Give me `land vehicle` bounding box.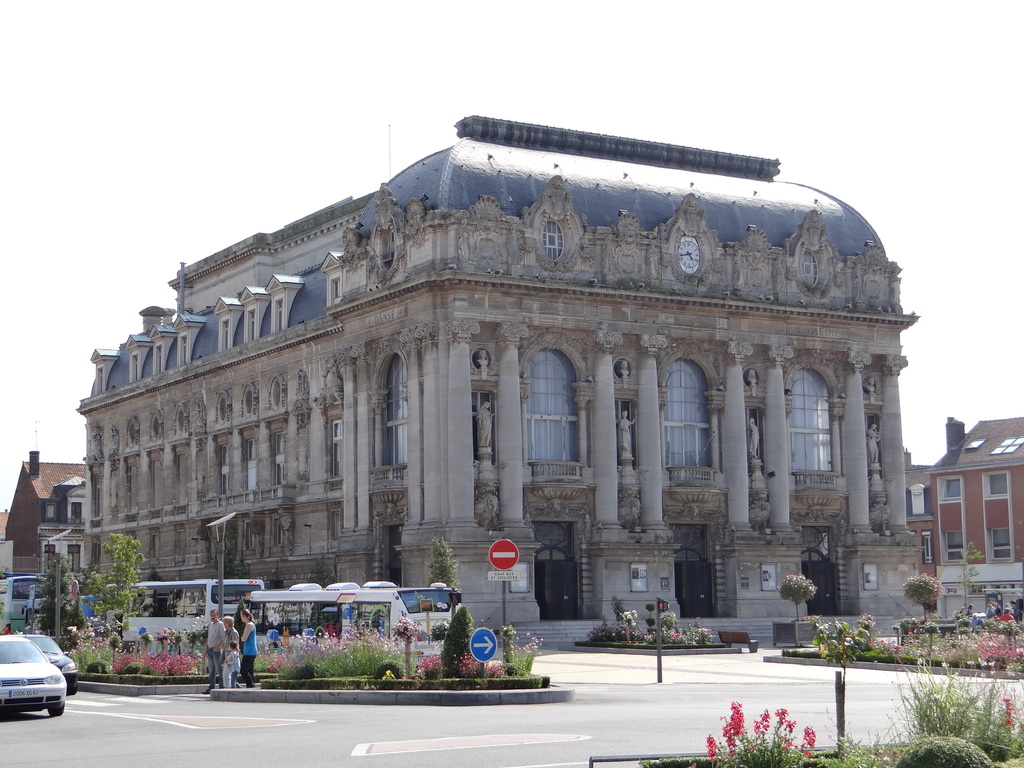
bbox=(232, 582, 460, 668).
